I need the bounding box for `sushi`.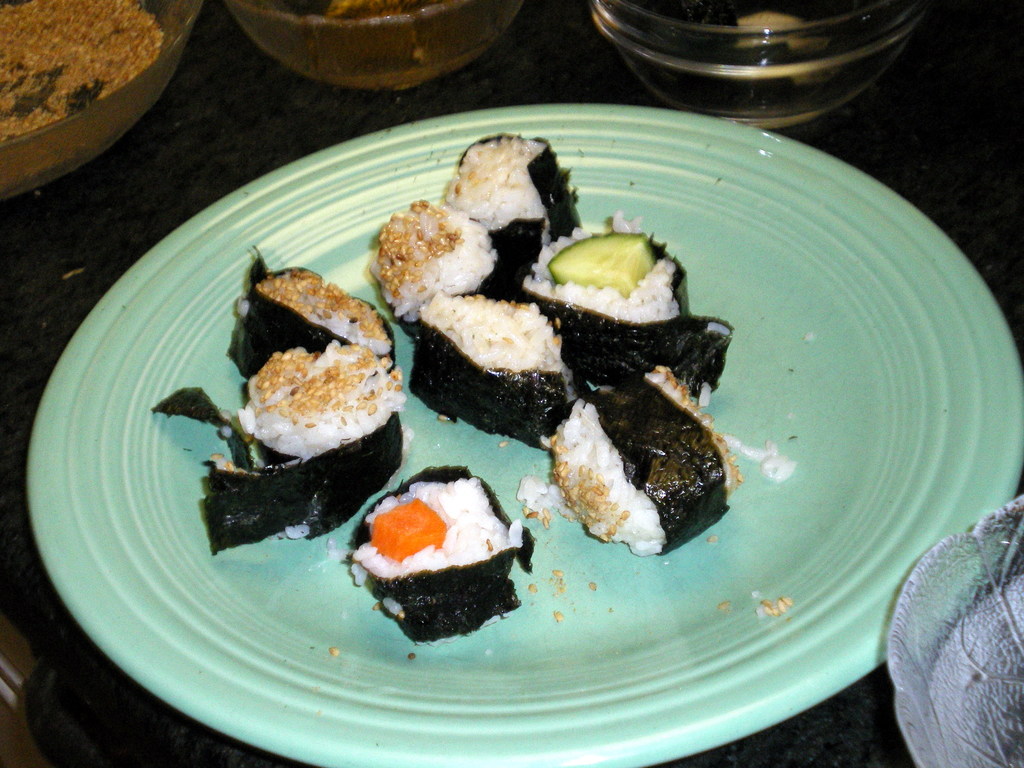
Here it is: bbox(345, 470, 530, 639).
